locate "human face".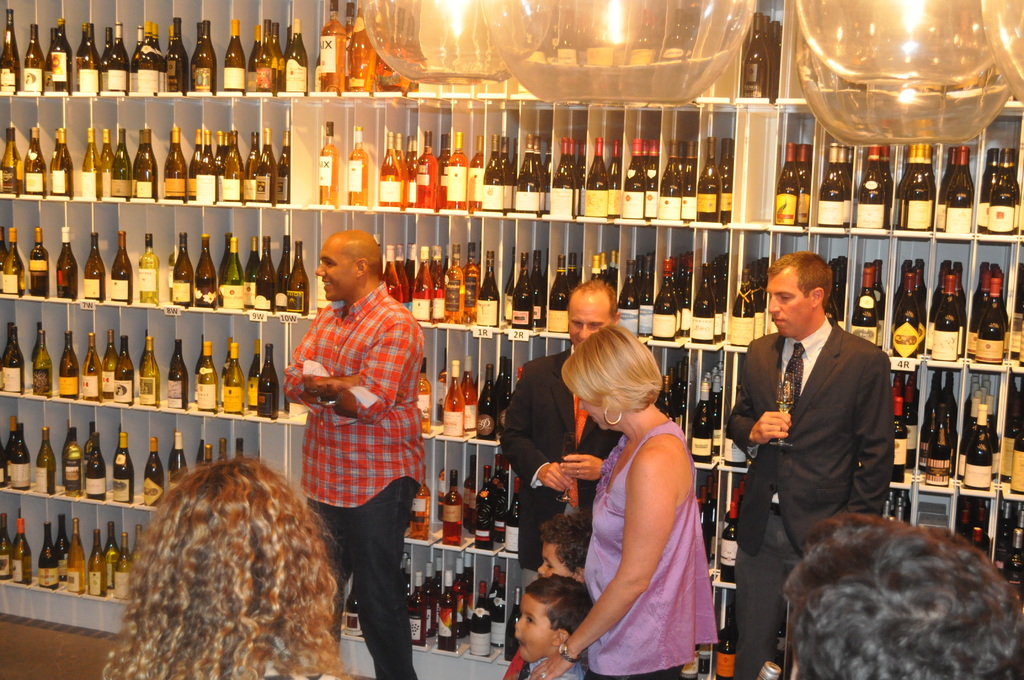
Bounding box: (x1=769, y1=266, x2=813, y2=337).
